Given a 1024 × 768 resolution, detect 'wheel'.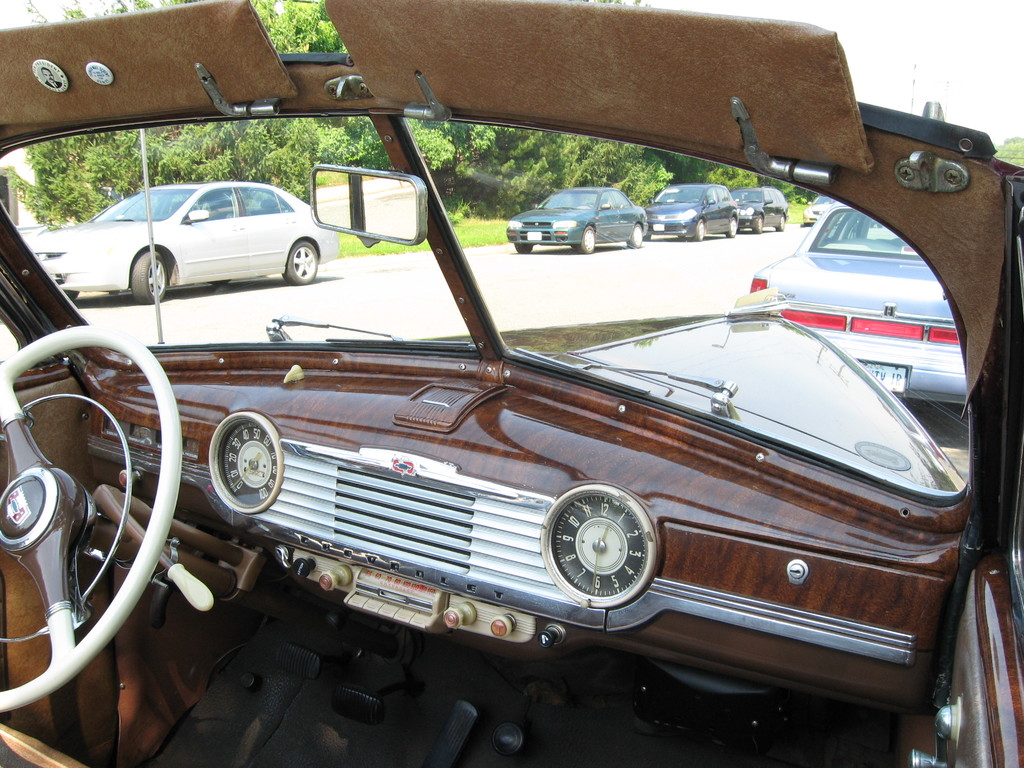
region(776, 216, 789, 233).
